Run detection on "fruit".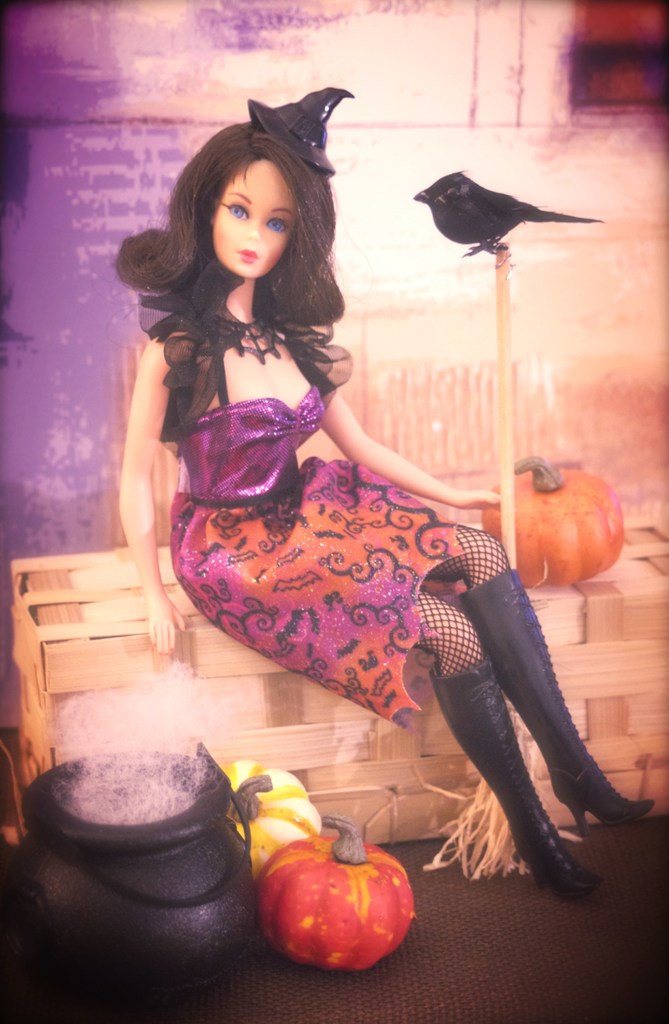
Result: l=254, t=851, r=424, b=977.
